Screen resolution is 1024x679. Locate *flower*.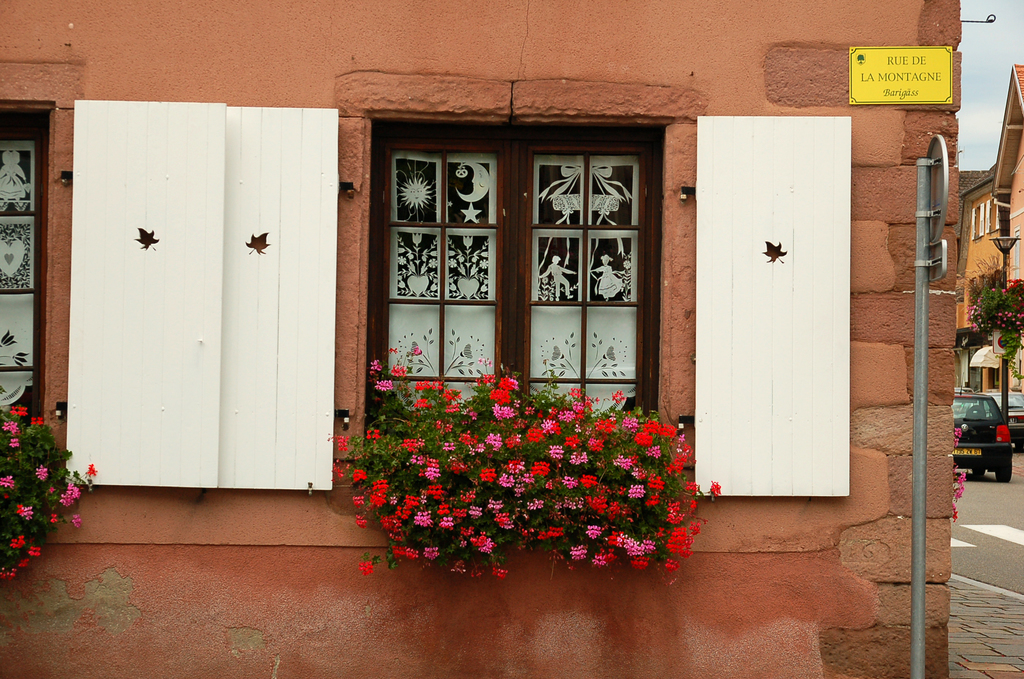
[left=71, top=512, right=81, bottom=527].
